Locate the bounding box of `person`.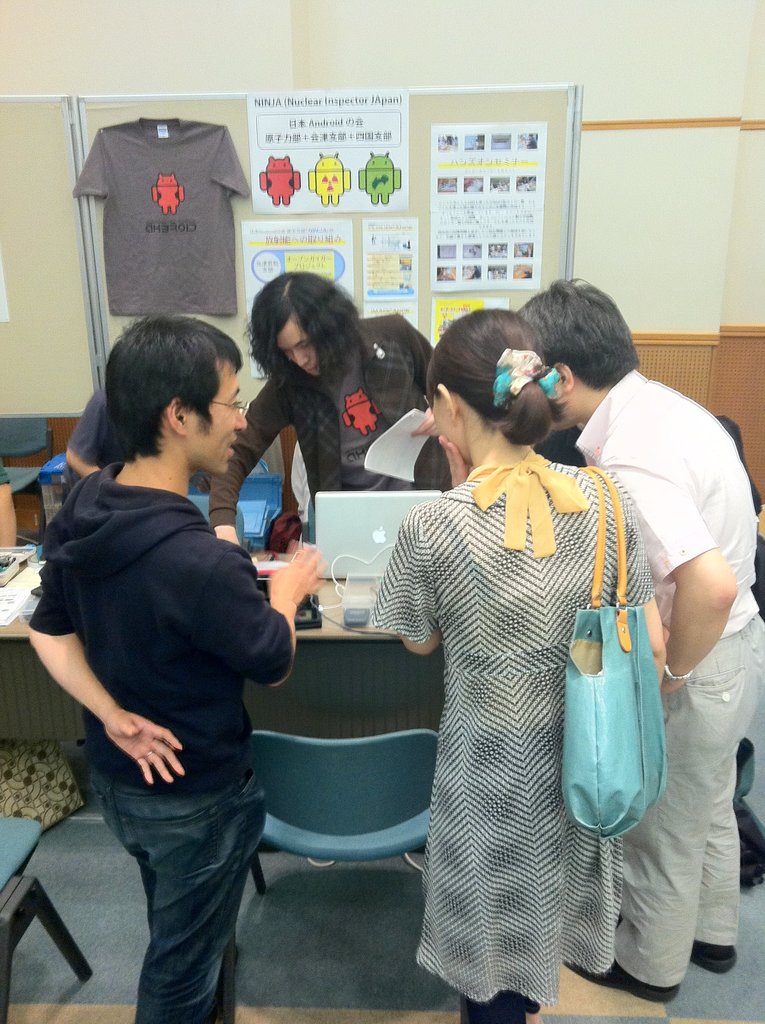
Bounding box: (42,308,314,1007).
